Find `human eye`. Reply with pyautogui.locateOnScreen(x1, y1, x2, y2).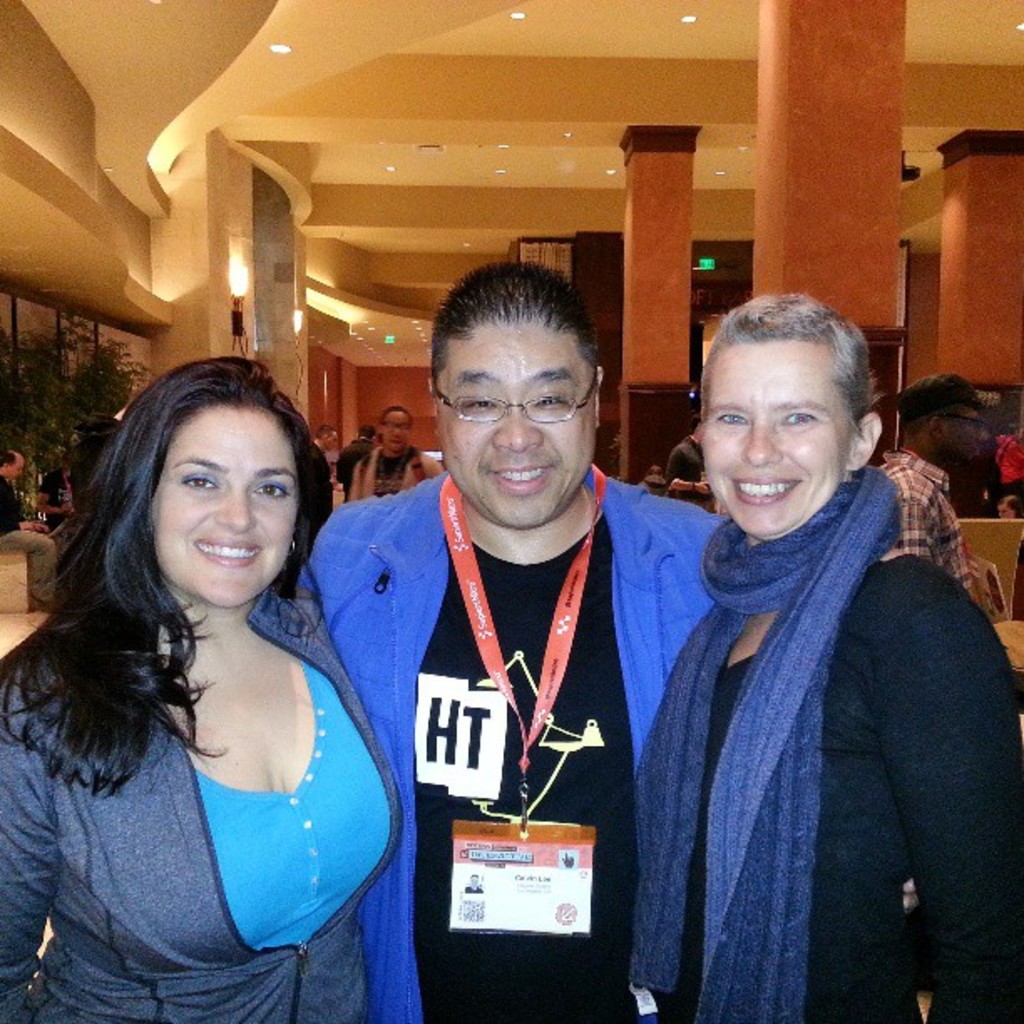
pyautogui.locateOnScreen(713, 410, 748, 428).
